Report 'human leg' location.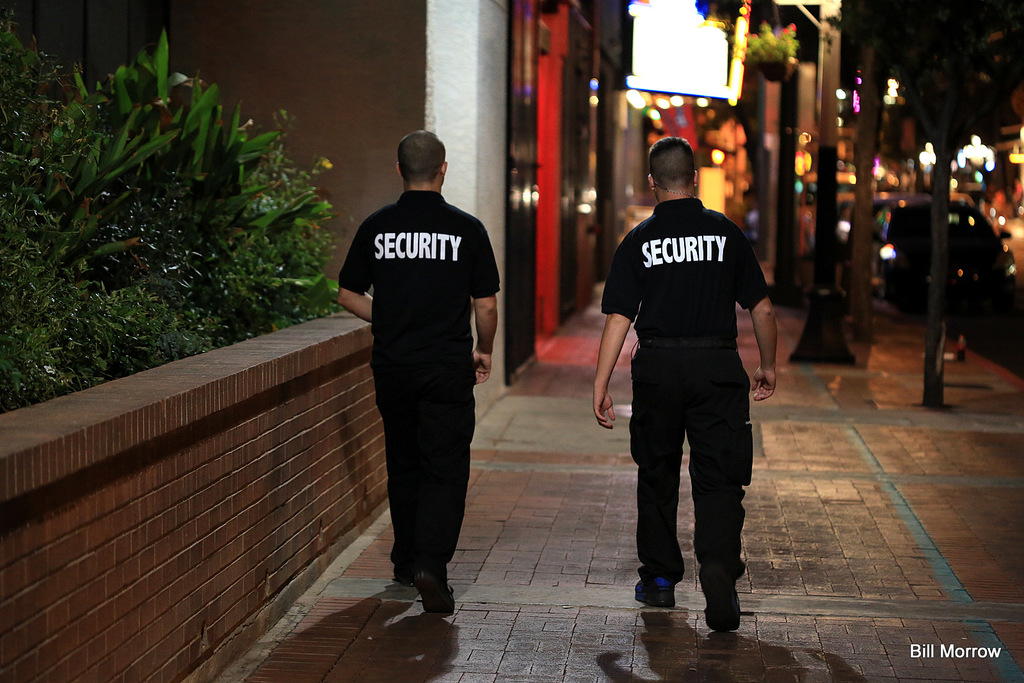
Report: 634:352:683:602.
